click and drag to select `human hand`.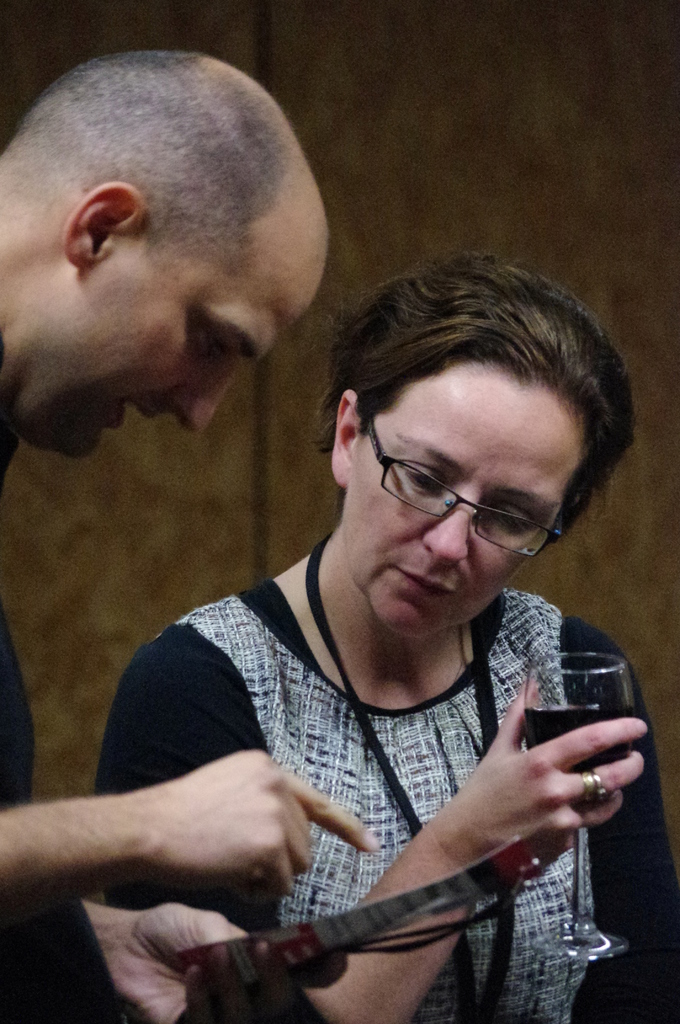
Selection: 114, 908, 349, 1023.
